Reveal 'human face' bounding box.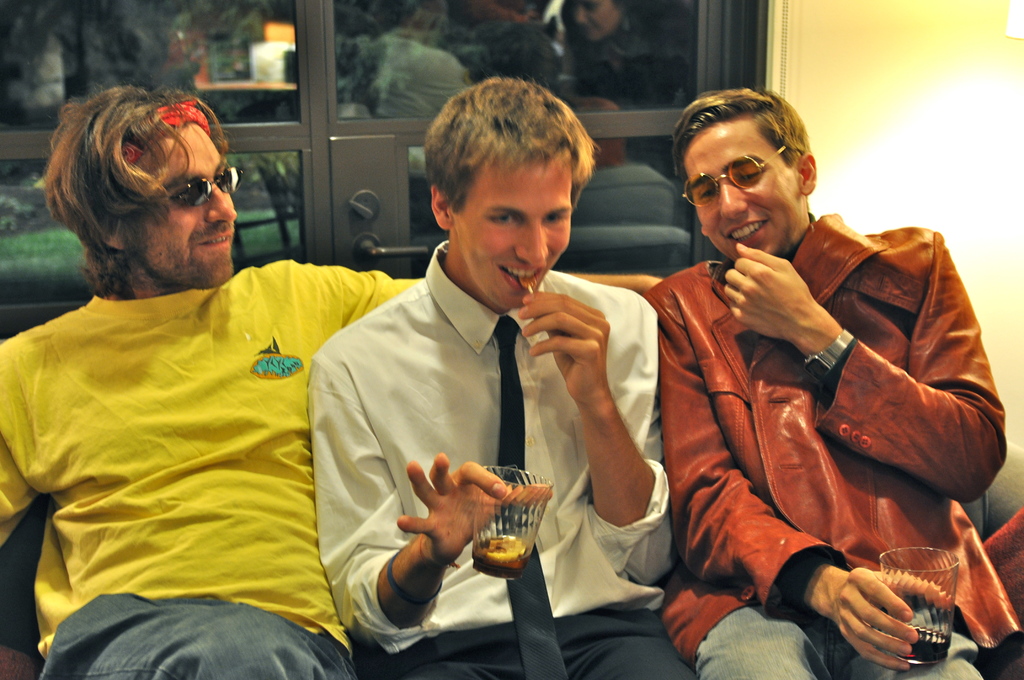
Revealed: left=685, top=117, right=801, bottom=256.
